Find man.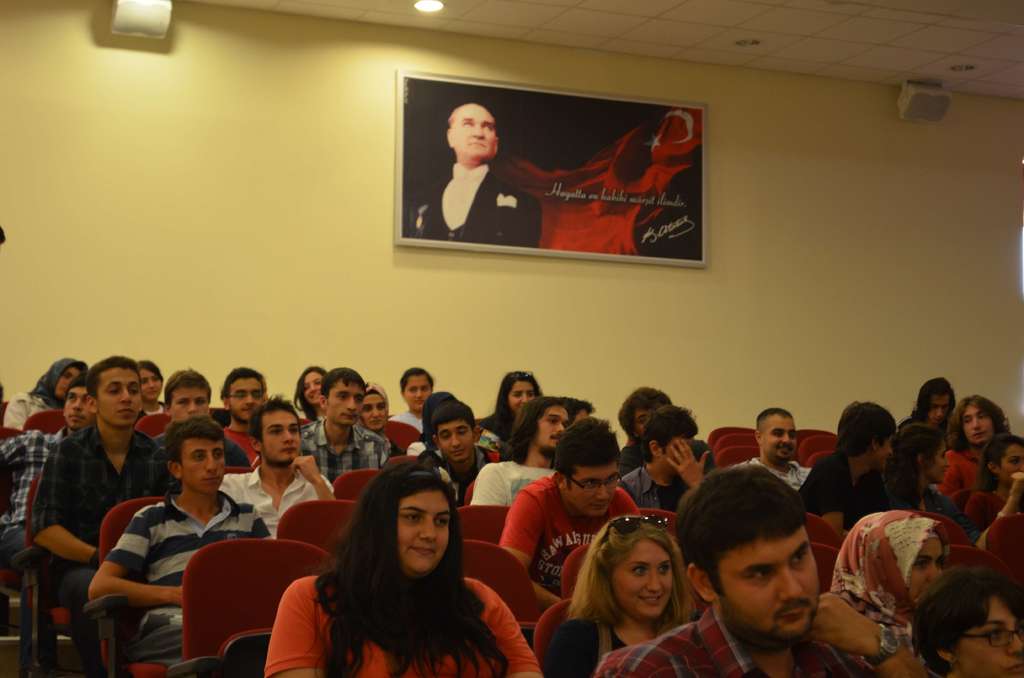
locate(27, 350, 174, 620).
